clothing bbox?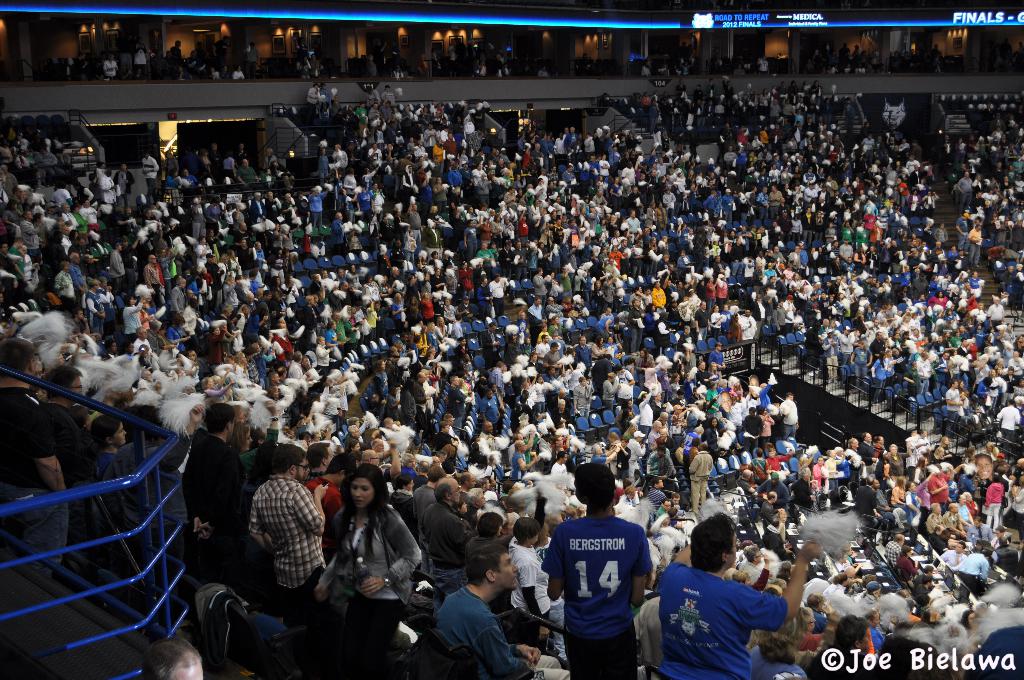
bbox(964, 545, 991, 594)
